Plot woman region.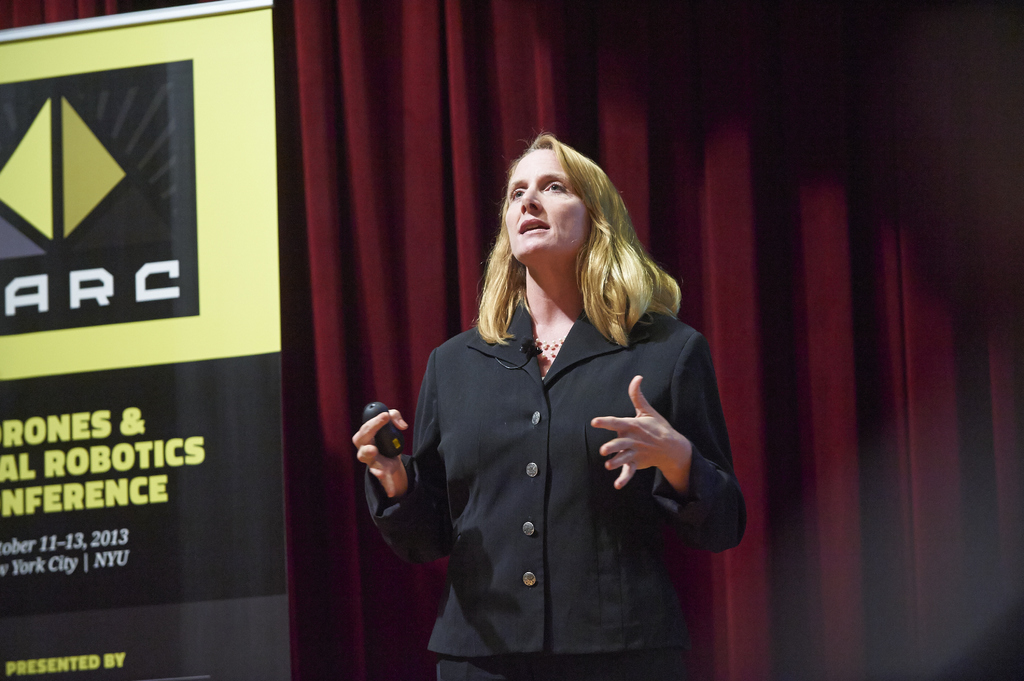
Plotted at x1=377, y1=147, x2=717, y2=680.
